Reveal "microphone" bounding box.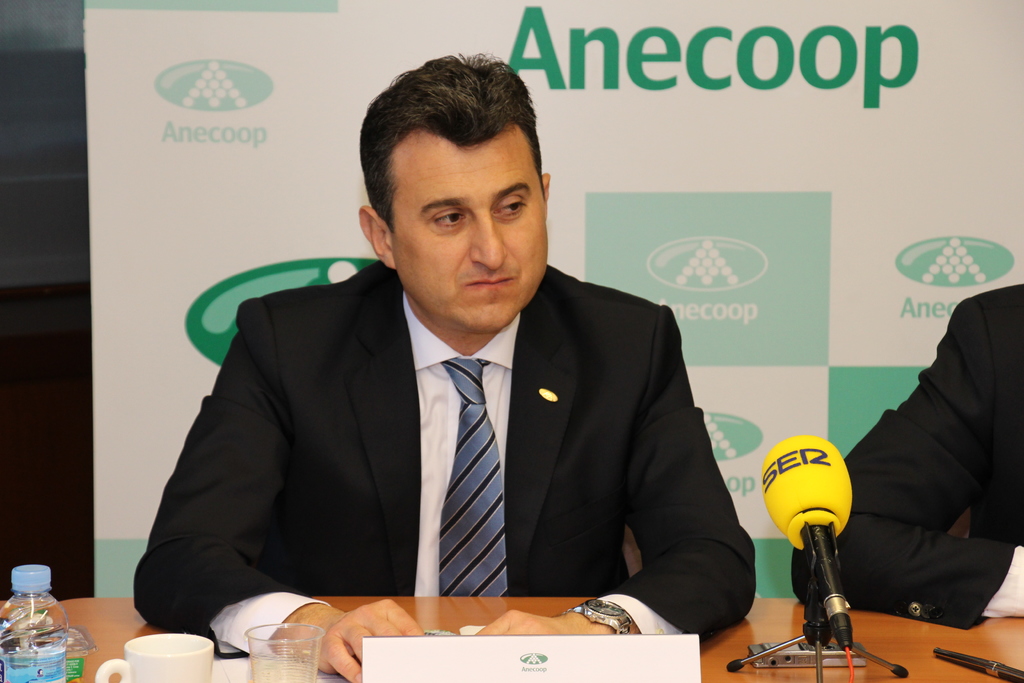
Revealed: 759/444/879/645.
